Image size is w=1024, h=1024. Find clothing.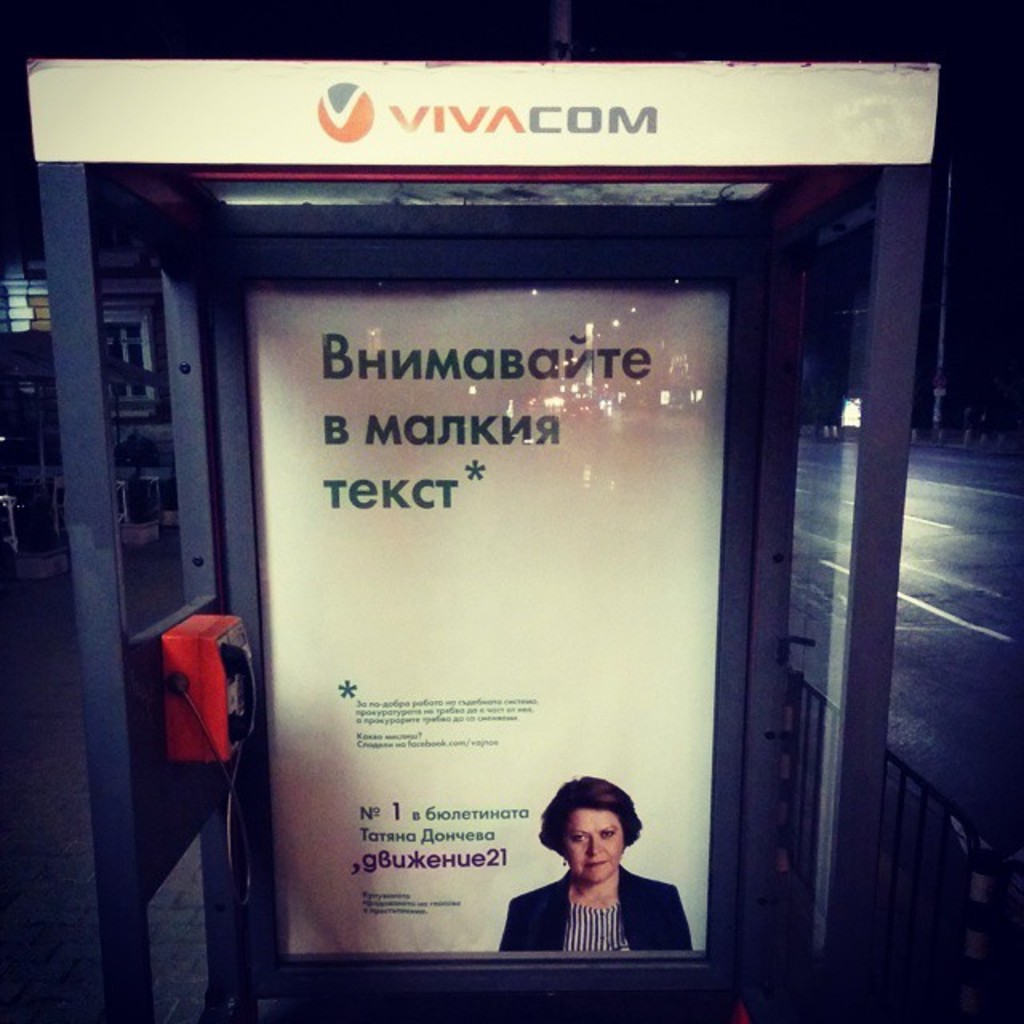
502,853,683,974.
